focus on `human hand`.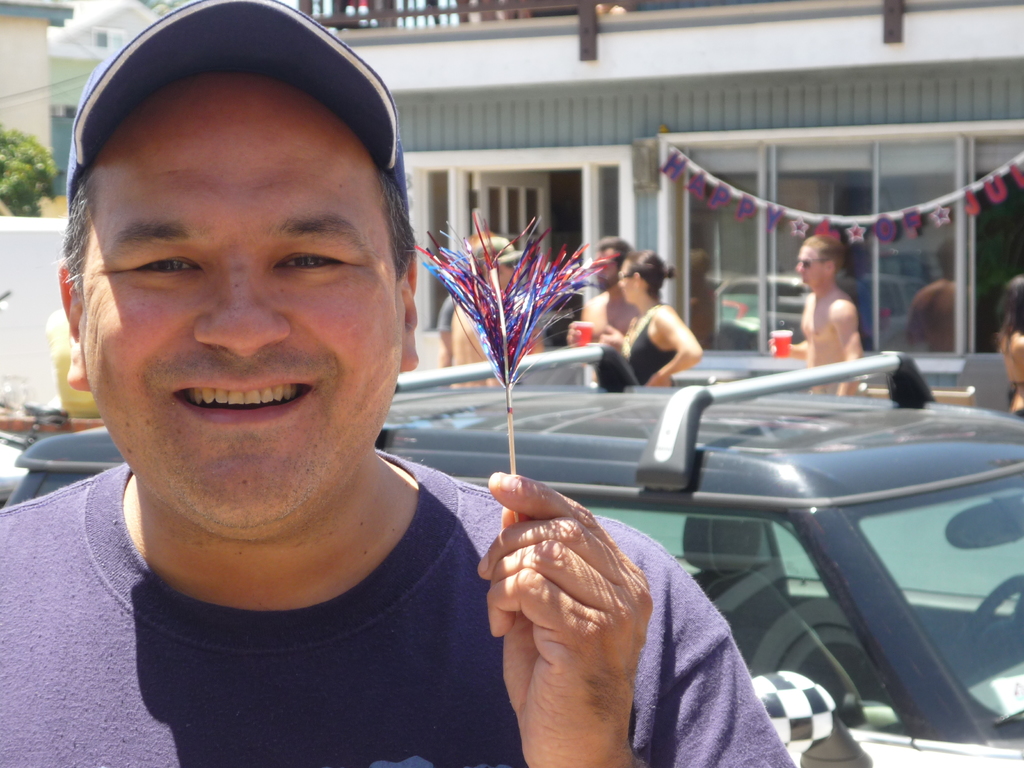
Focused at [left=769, top=333, right=792, bottom=353].
